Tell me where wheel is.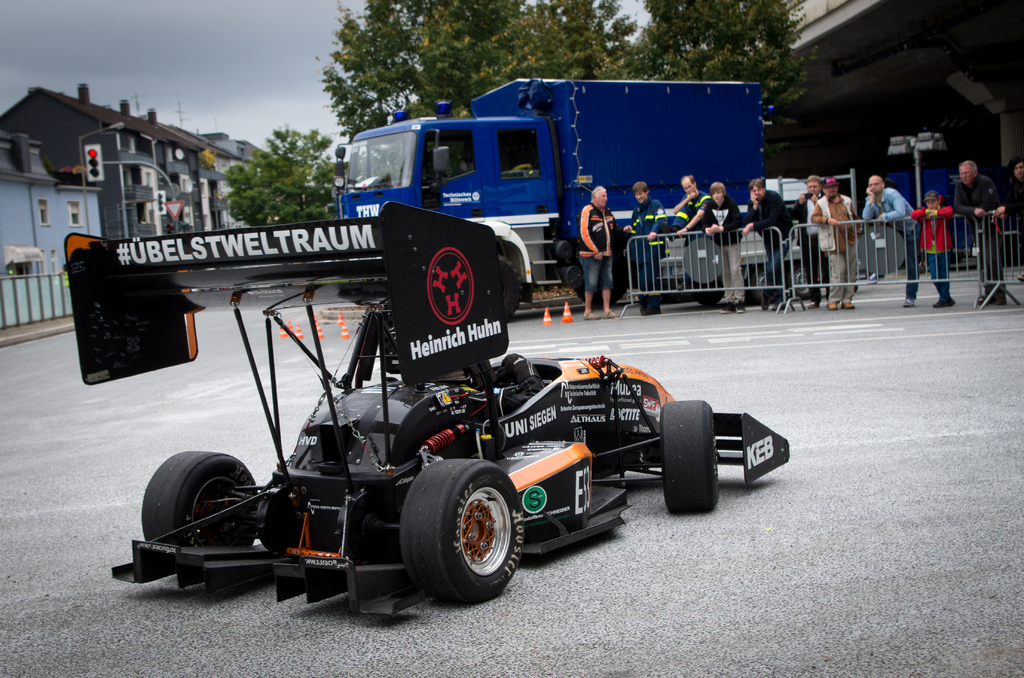
wheel is at crop(581, 254, 634, 302).
